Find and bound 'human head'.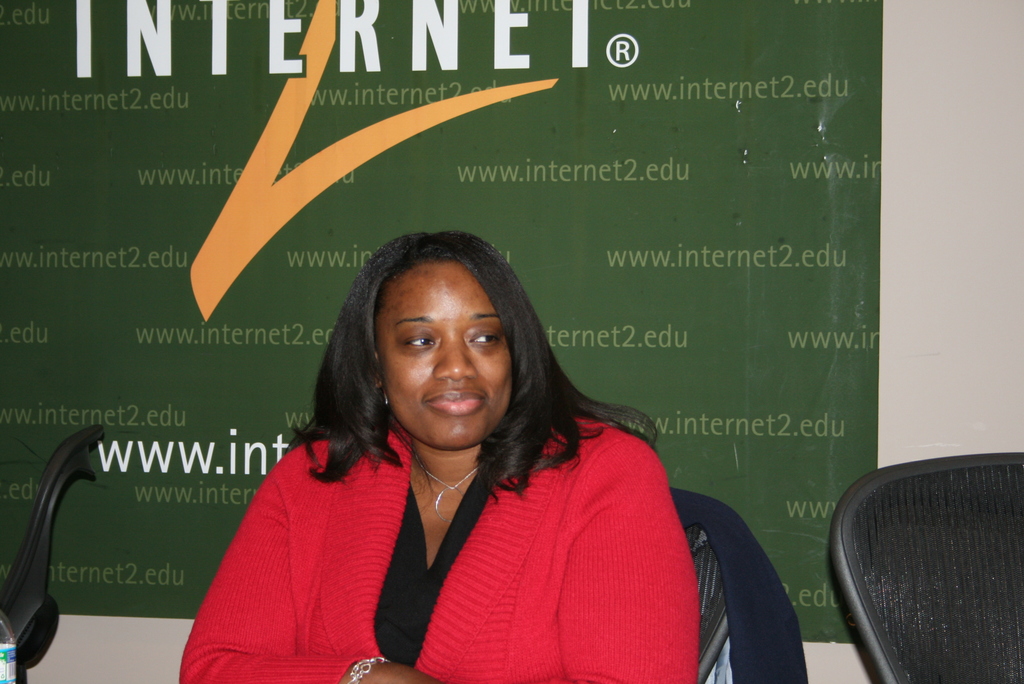
Bound: 335/232/545/446.
